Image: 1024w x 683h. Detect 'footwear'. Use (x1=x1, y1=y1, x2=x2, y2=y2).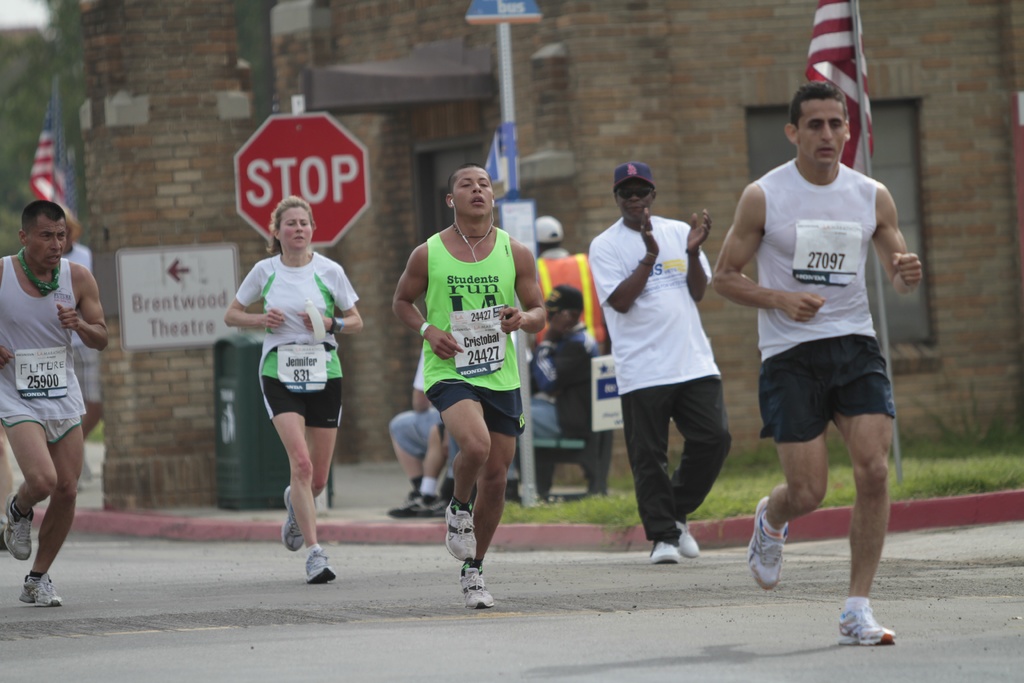
(x1=382, y1=491, x2=474, y2=516).
